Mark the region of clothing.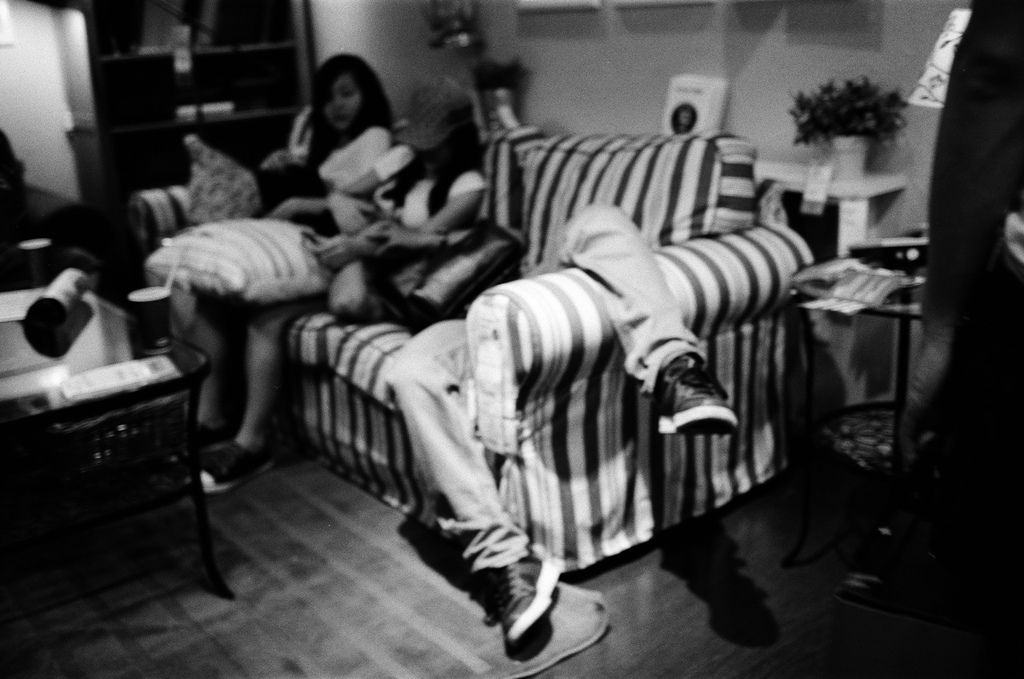
Region: locate(365, 198, 712, 577).
